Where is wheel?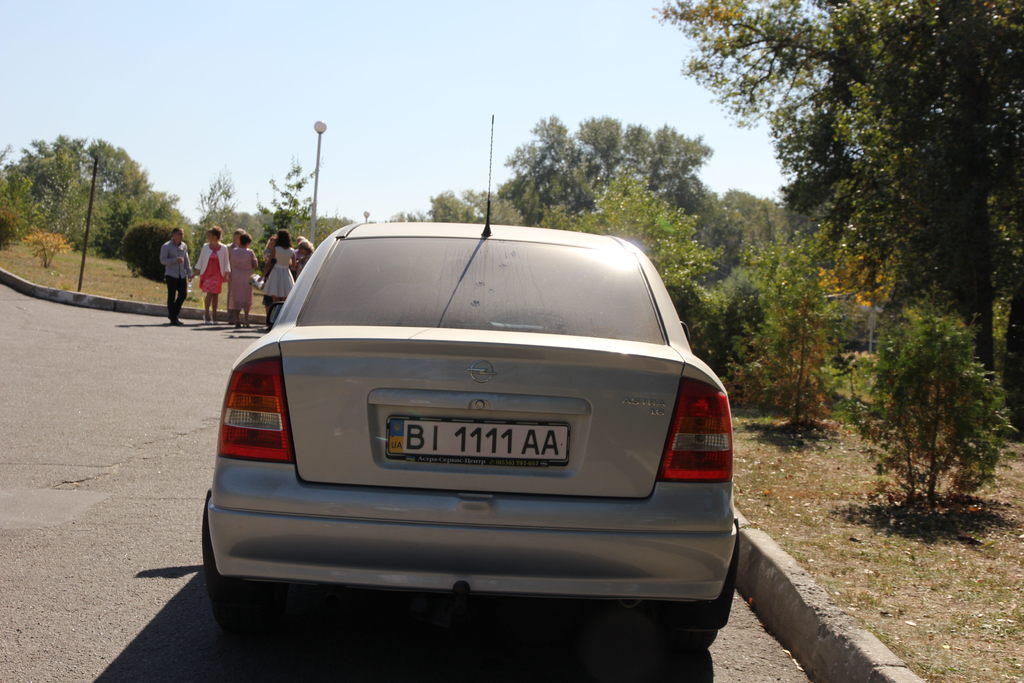
<box>196,488,260,631</box>.
